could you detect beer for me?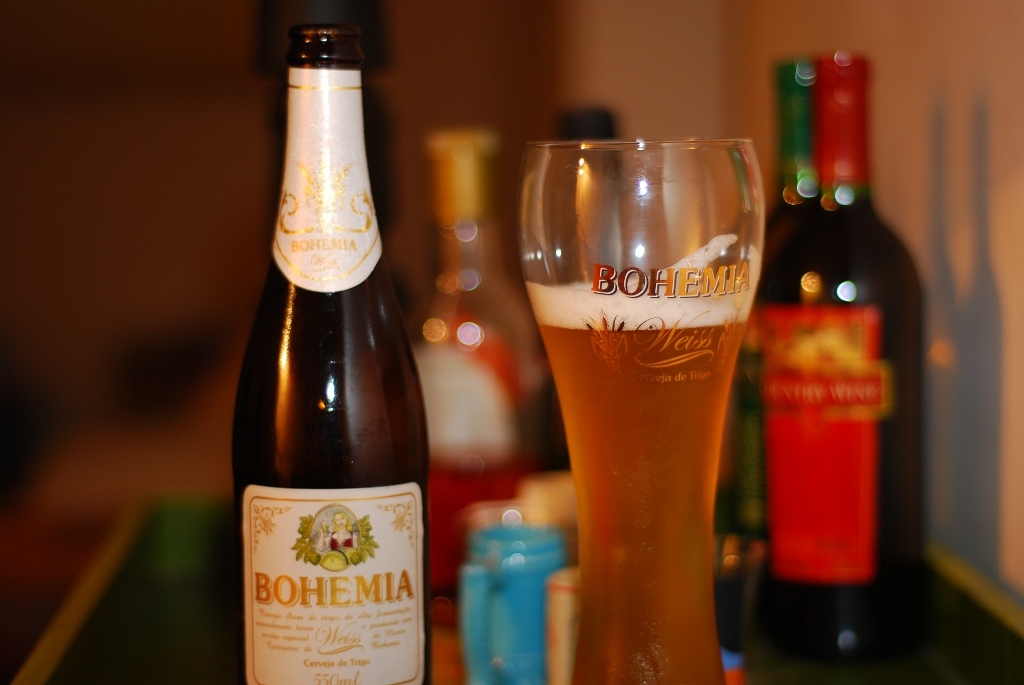
Detection result: rect(412, 110, 565, 684).
